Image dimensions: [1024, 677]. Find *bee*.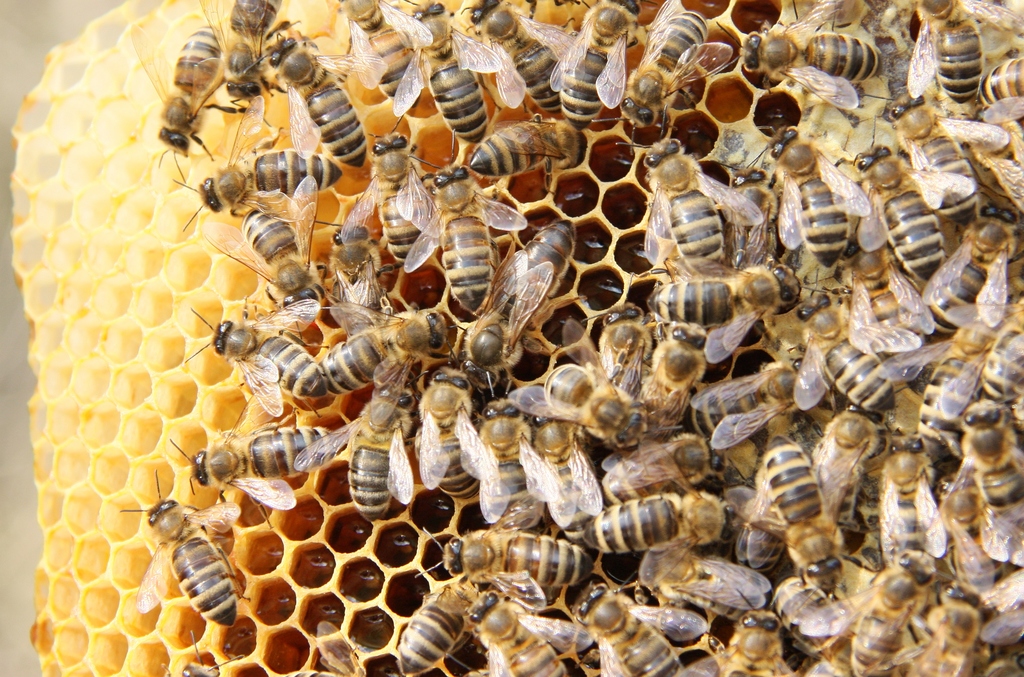
box=[878, 90, 996, 227].
